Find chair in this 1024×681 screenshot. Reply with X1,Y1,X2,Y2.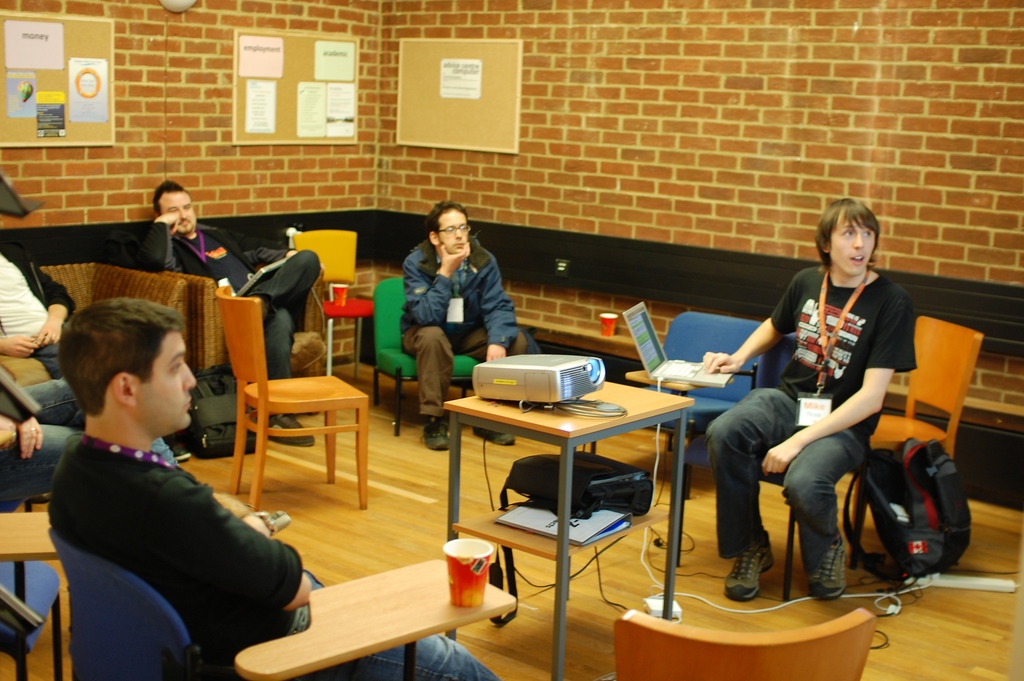
611,607,875,680.
